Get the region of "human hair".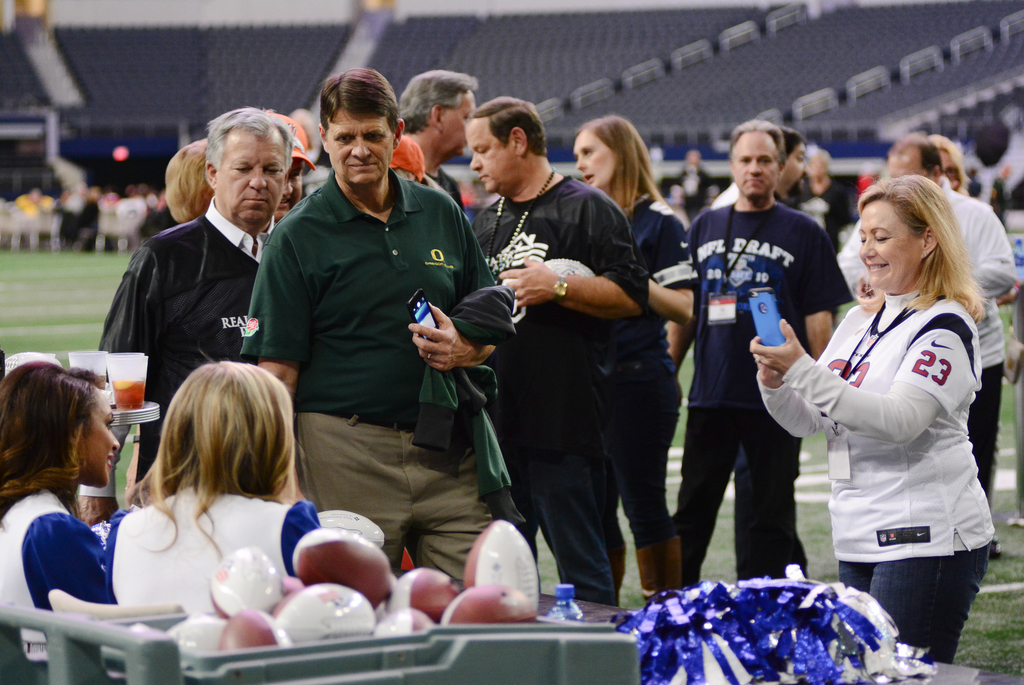
x1=892, y1=133, x2=948, y2=188.
